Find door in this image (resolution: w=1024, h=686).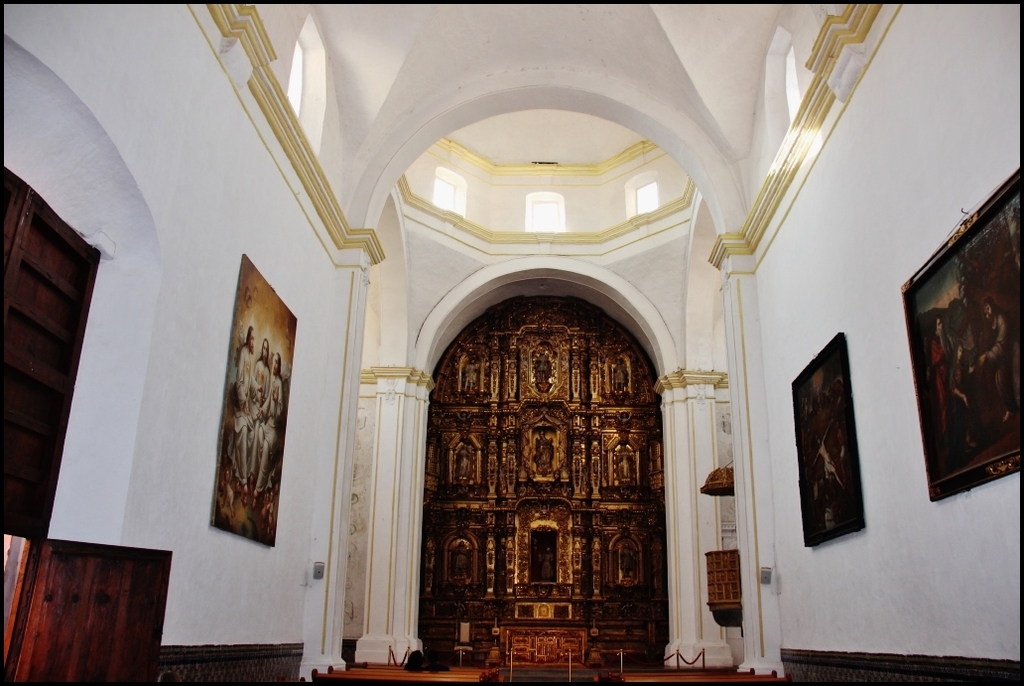
{"left": 395, "top": 265, "right": 686, "bottom": 680}.
